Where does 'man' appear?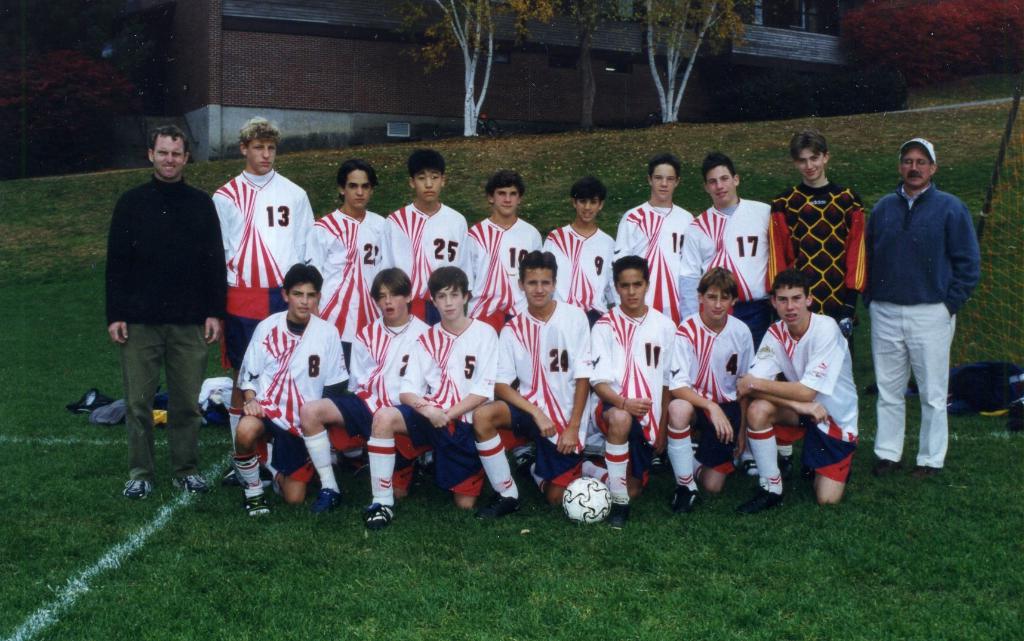
Appears at 234:256:351:517.
